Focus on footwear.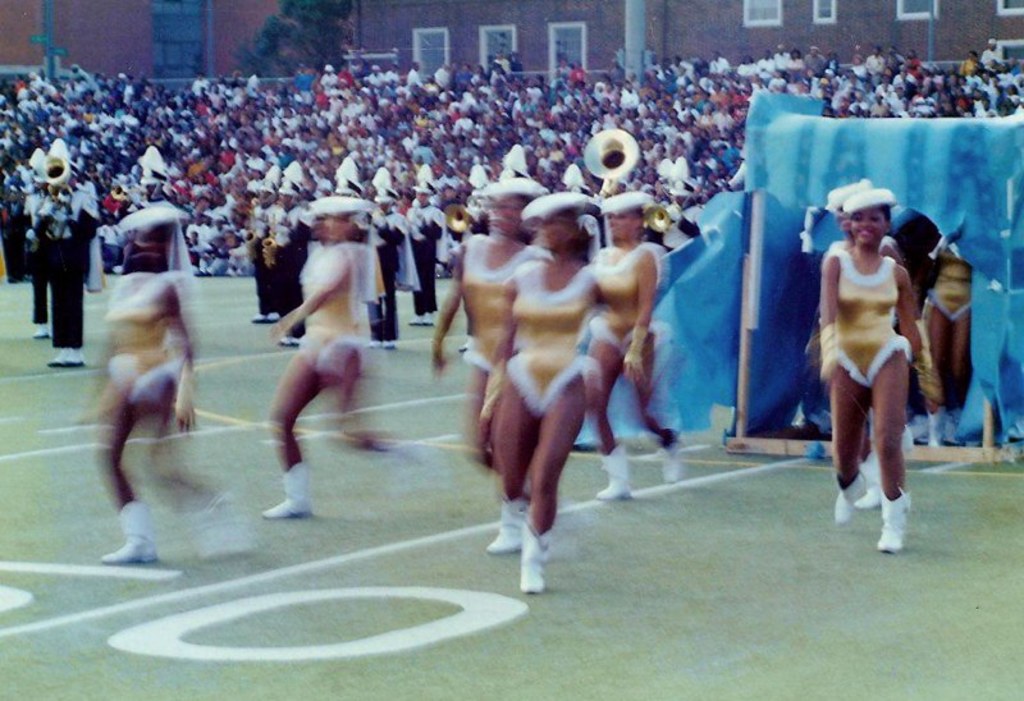
Focused at x1=31, y1=326, x2=55, y2=343.
